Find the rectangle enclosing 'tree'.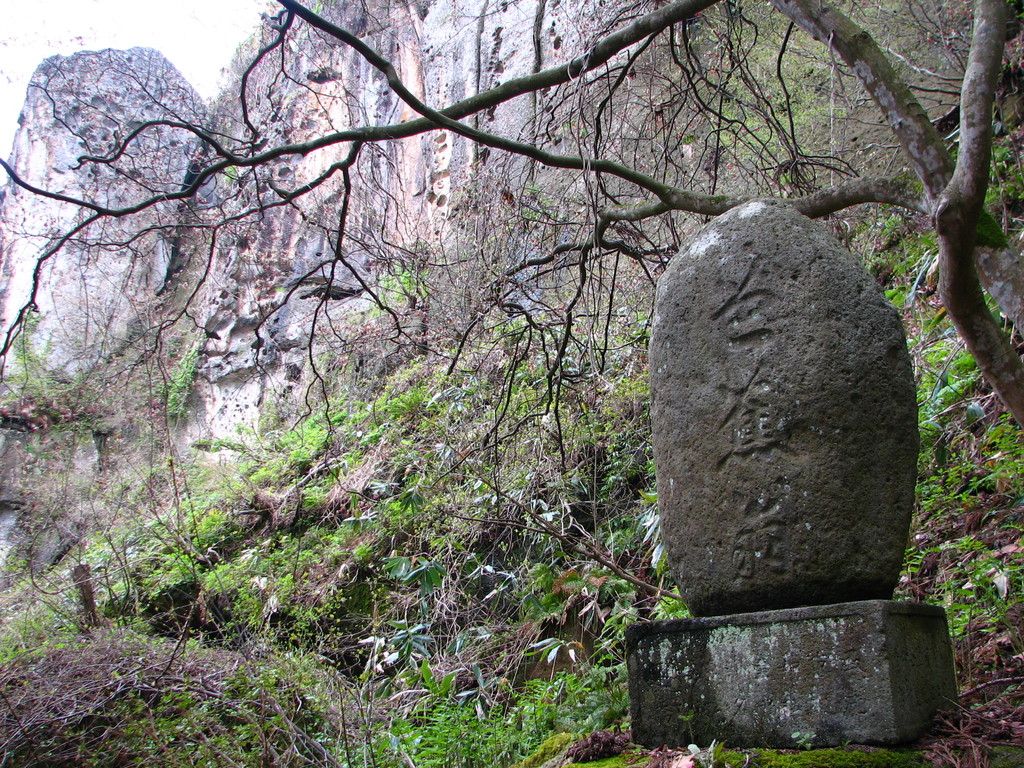
pyautogui.locateOnScreen(0, 0, 1023, 607).
